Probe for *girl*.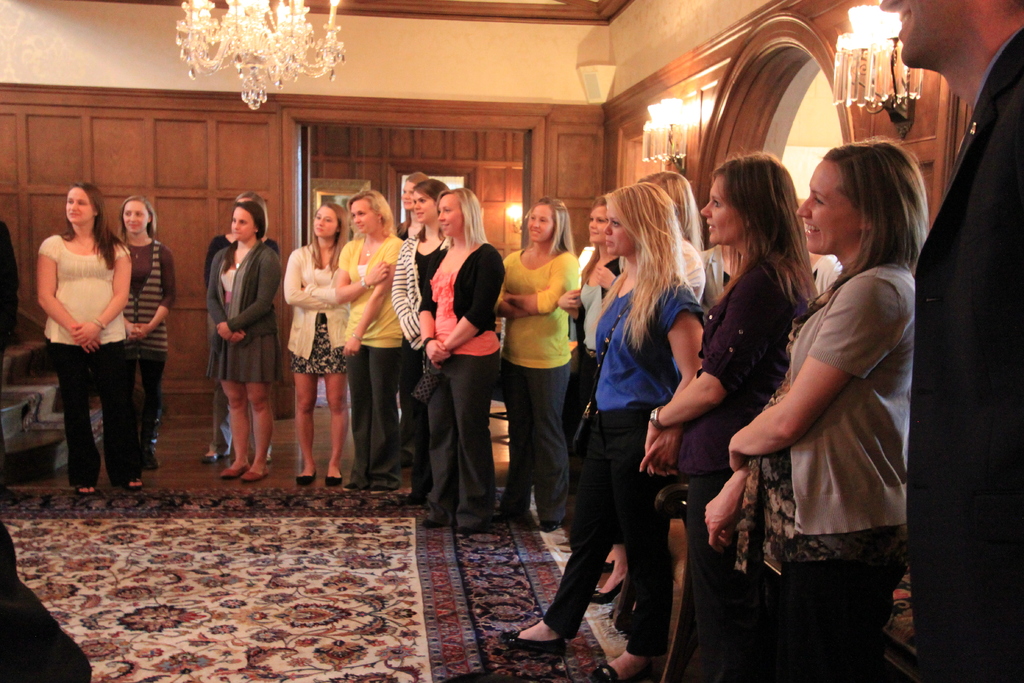
Probe result: left=114, top=192, right=179, bottom=472.
